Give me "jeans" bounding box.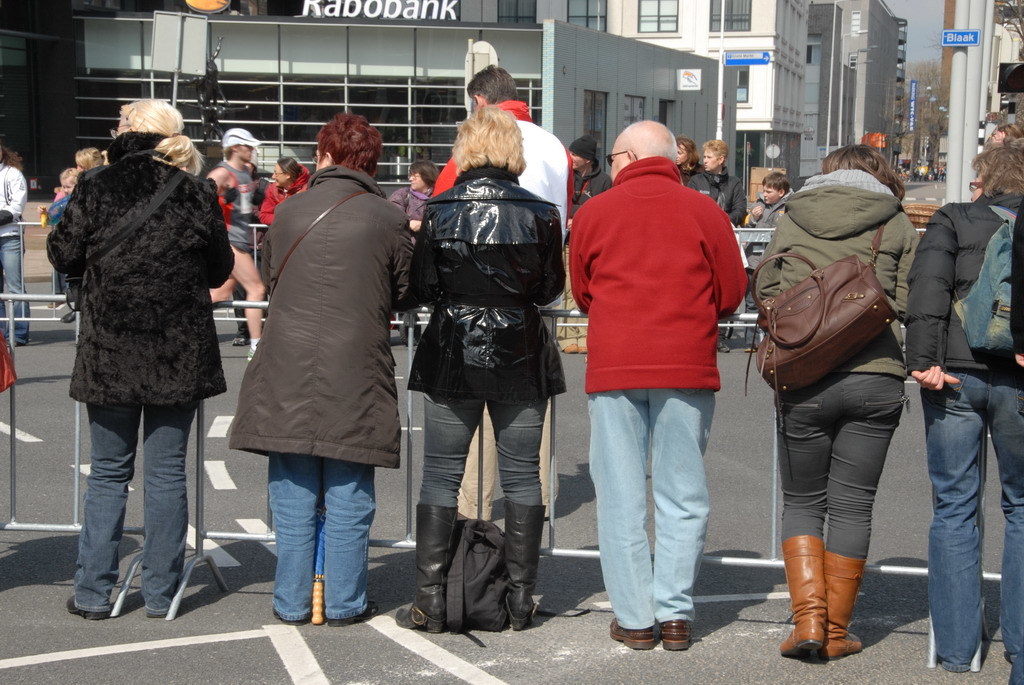
bbox=(745, 269, 758, 339).
